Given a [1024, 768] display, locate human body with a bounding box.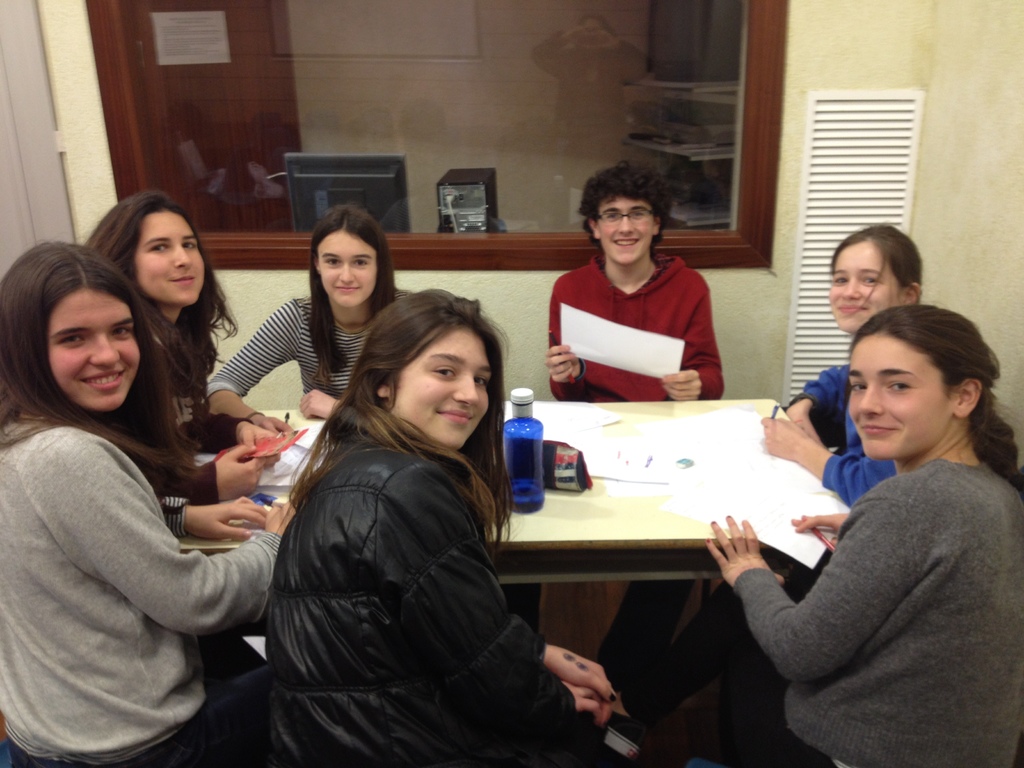
Located: region(253, 285, 636, 767).
